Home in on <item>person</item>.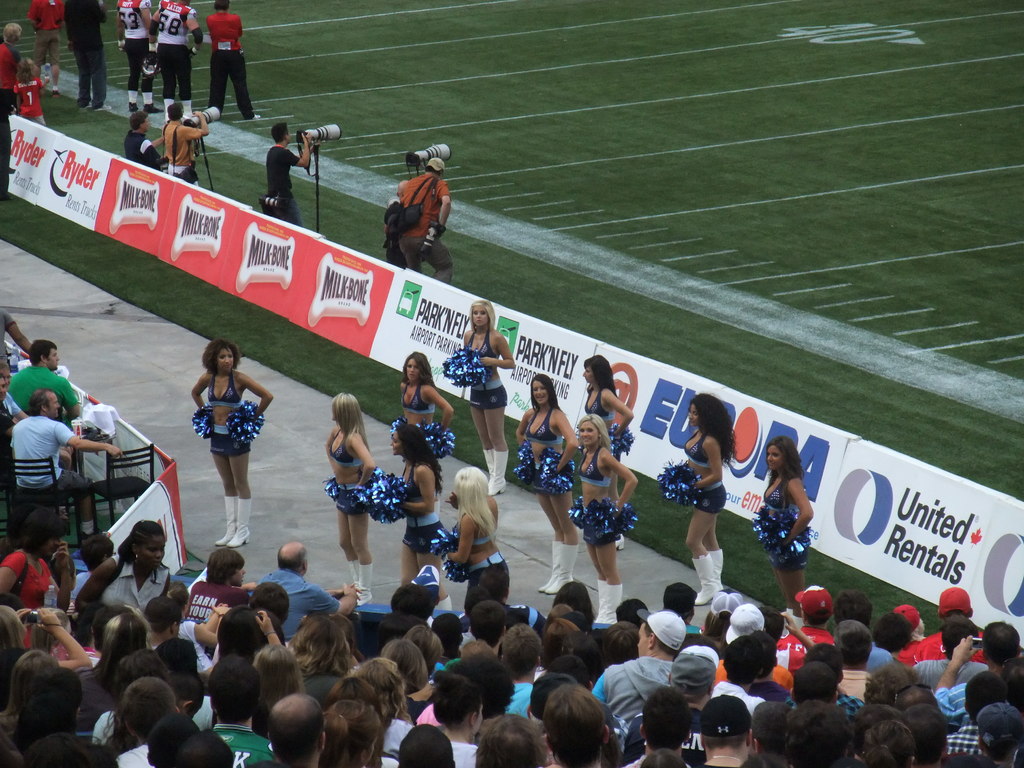
Homed in at [x1=141, y1=707, x2=208, y2=767].
